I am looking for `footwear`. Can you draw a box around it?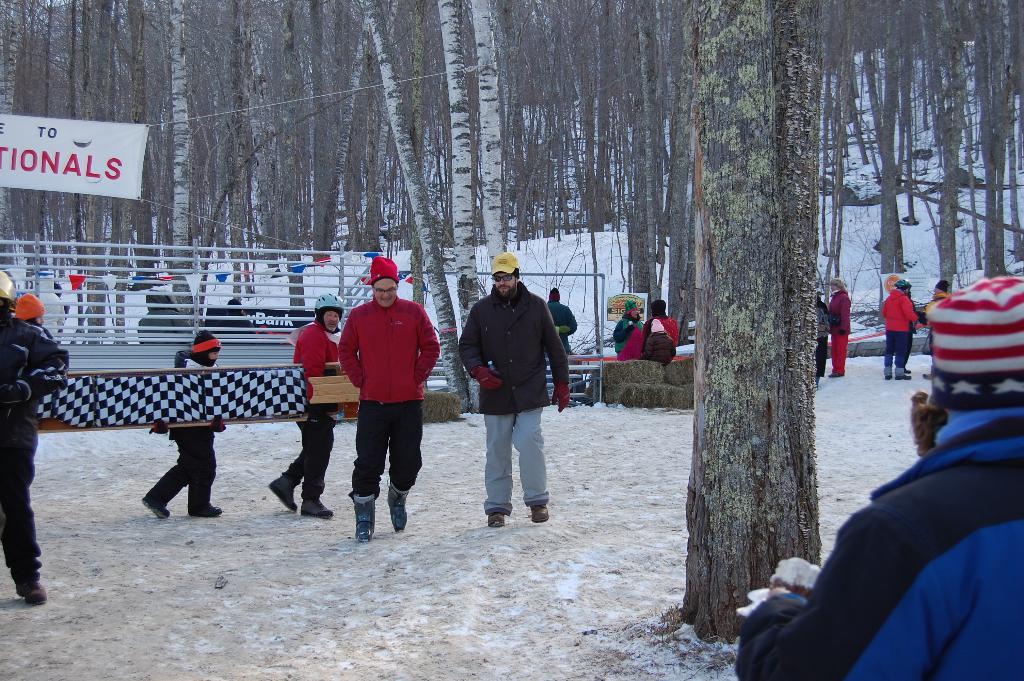
Sure, the bounding box is {"x1": 530, "y1": 506, "x2": 550, "y2": 521}.
